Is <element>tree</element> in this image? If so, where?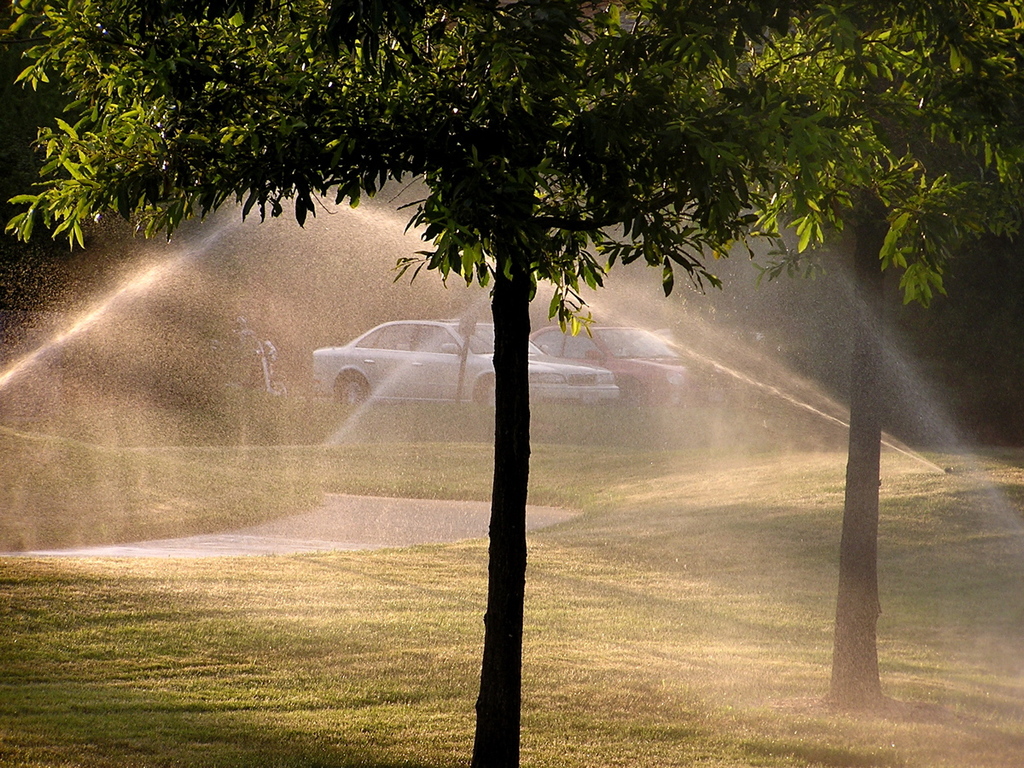
Yes, at l=0, t=0, r=1023, b=767.
